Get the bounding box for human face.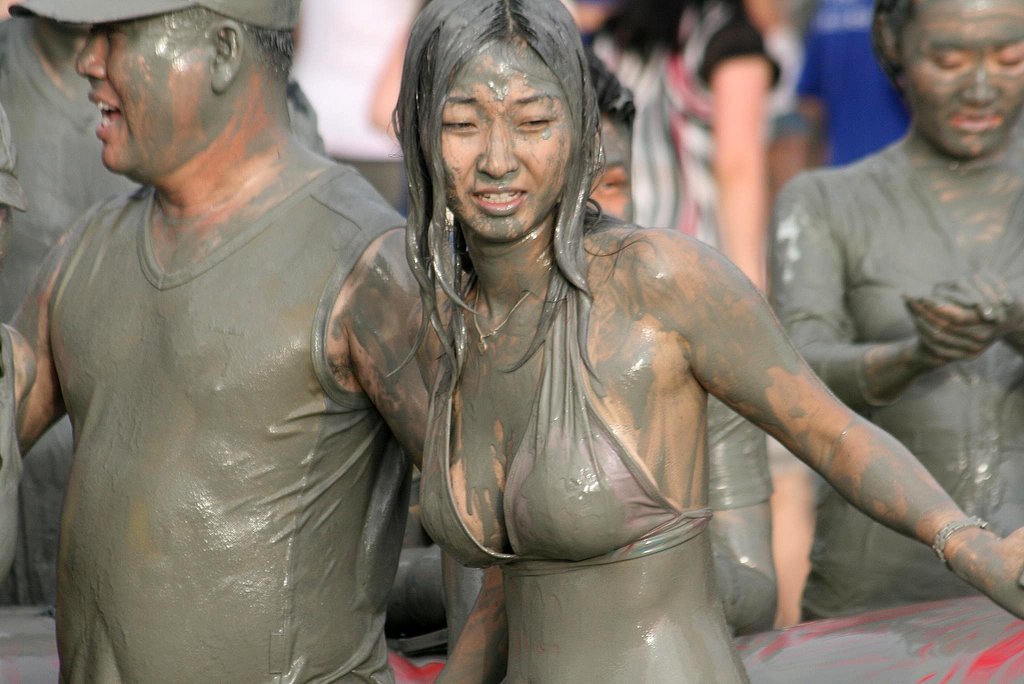
[423,29,582,240].
